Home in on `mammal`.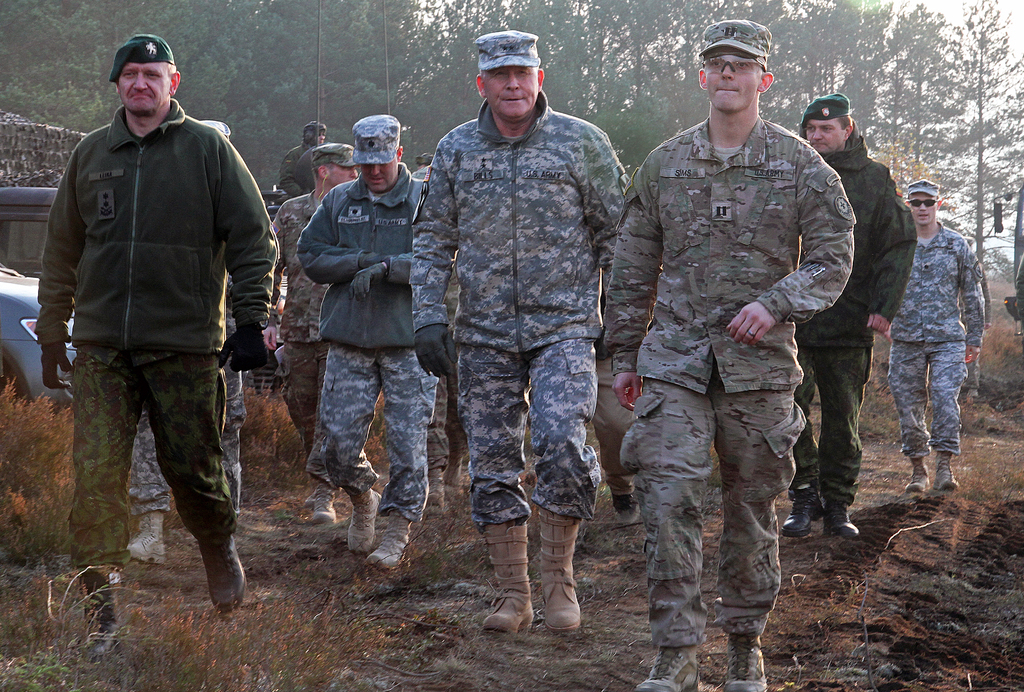
Homed in at select_region(602, 20, 855, 691).
